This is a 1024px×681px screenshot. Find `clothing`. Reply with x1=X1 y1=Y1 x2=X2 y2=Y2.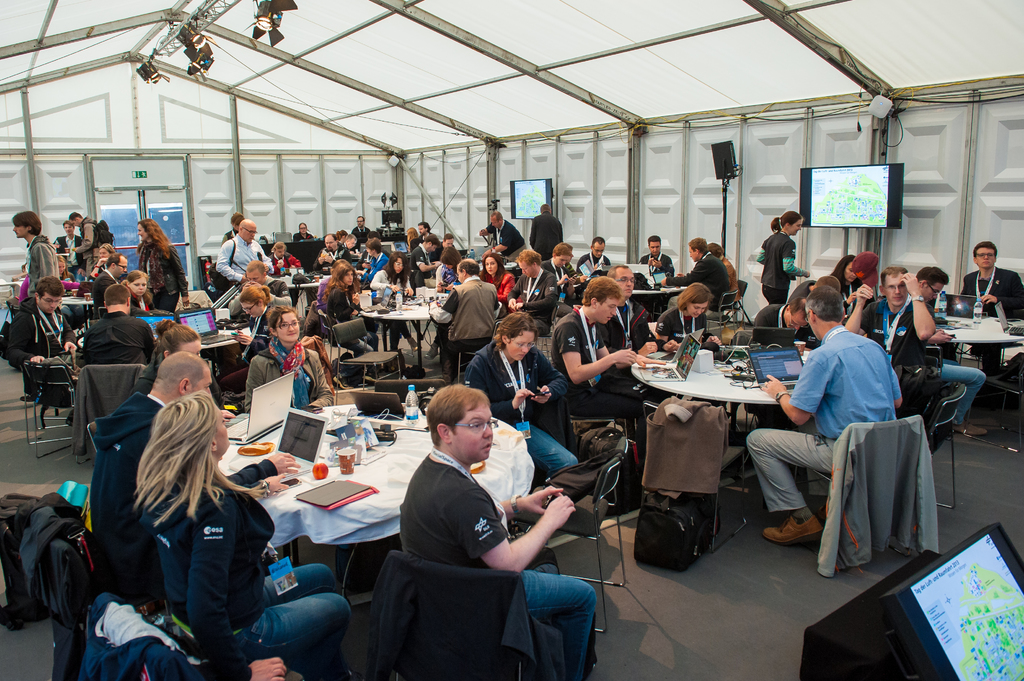
x1=215 y1=229 x2=278 y2=292.
